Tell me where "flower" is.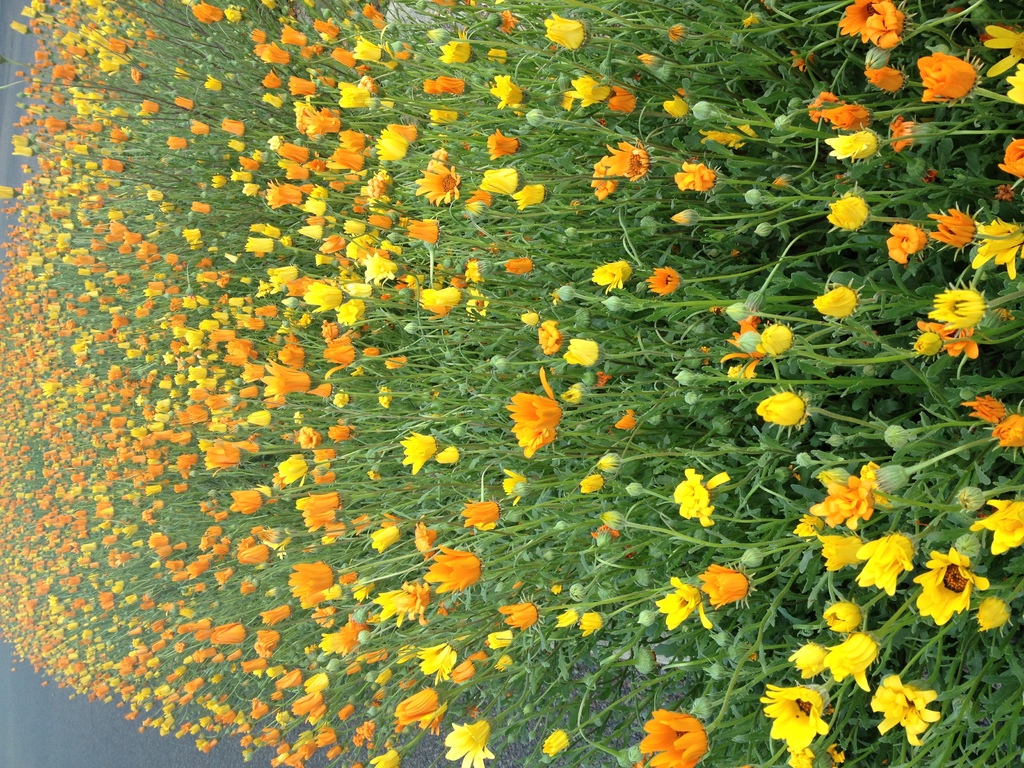
"flower" is at region(312, 17, 340, 40).
